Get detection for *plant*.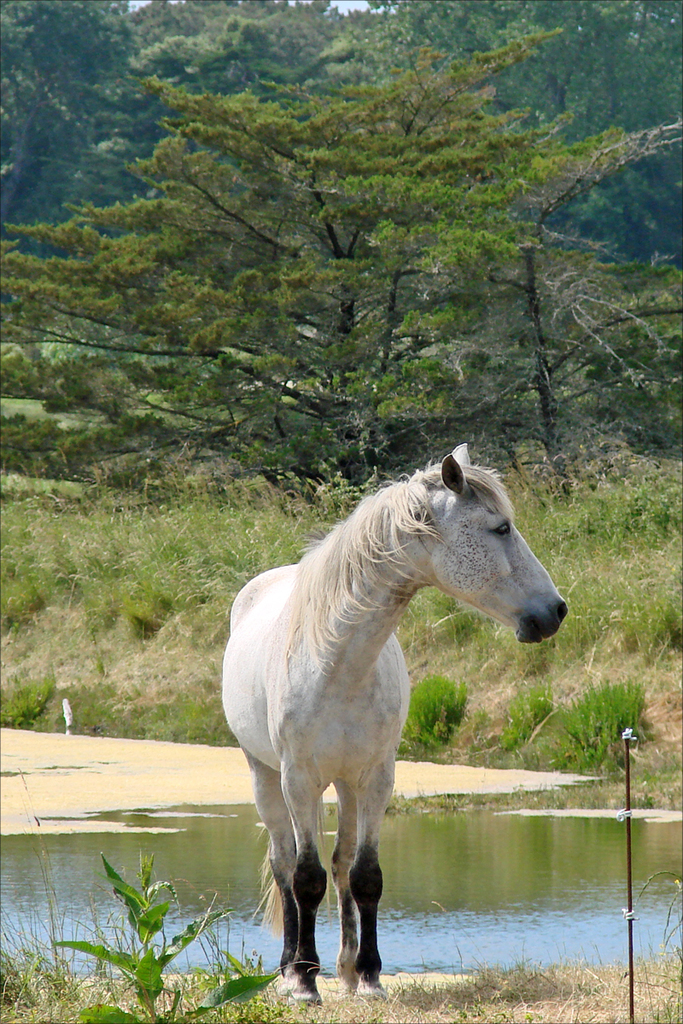
Detection: (x1=401, y1=666, x2=481, y2=773).
